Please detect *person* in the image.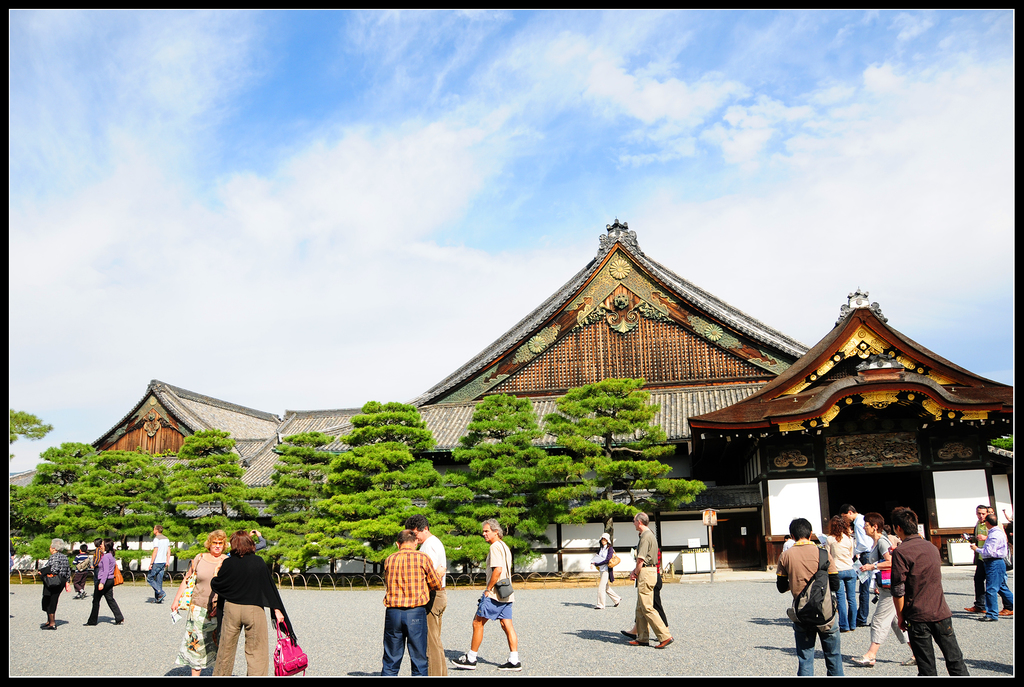
628,513,674,653.
